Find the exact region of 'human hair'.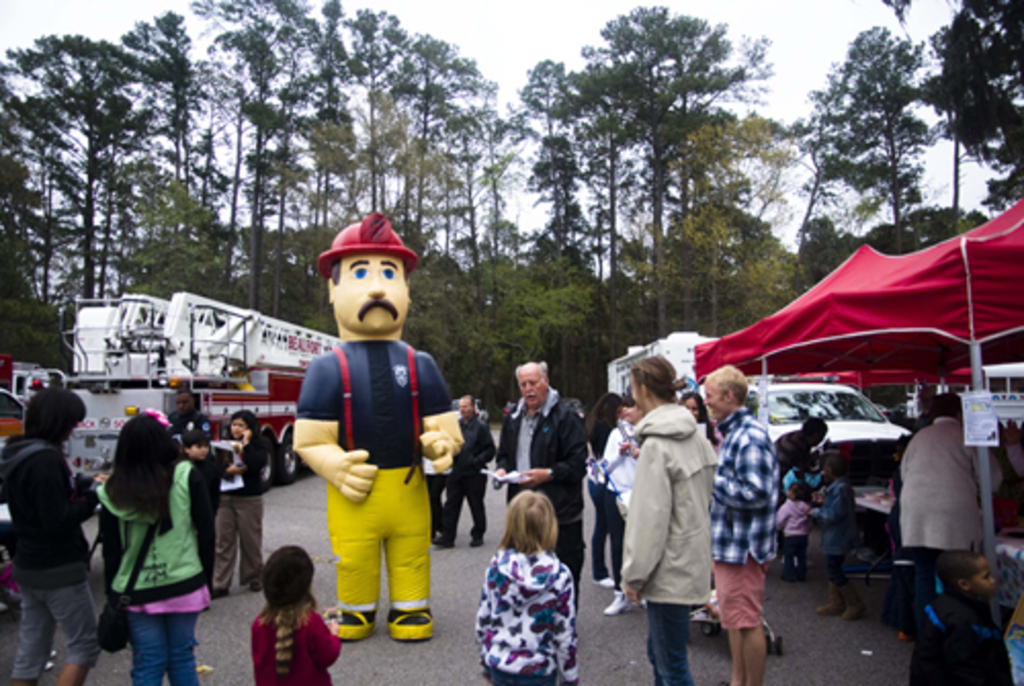
Exact region: <box>489,491,557,559</box>.
